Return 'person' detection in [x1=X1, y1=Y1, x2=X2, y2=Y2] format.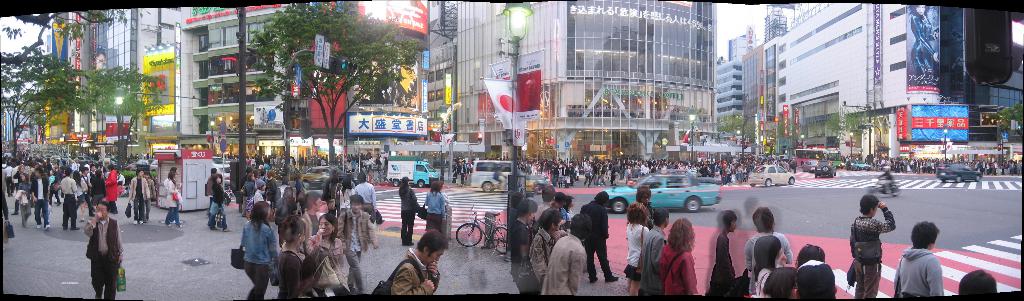
[x1=231, y1=184, x2=273, y2=291].
